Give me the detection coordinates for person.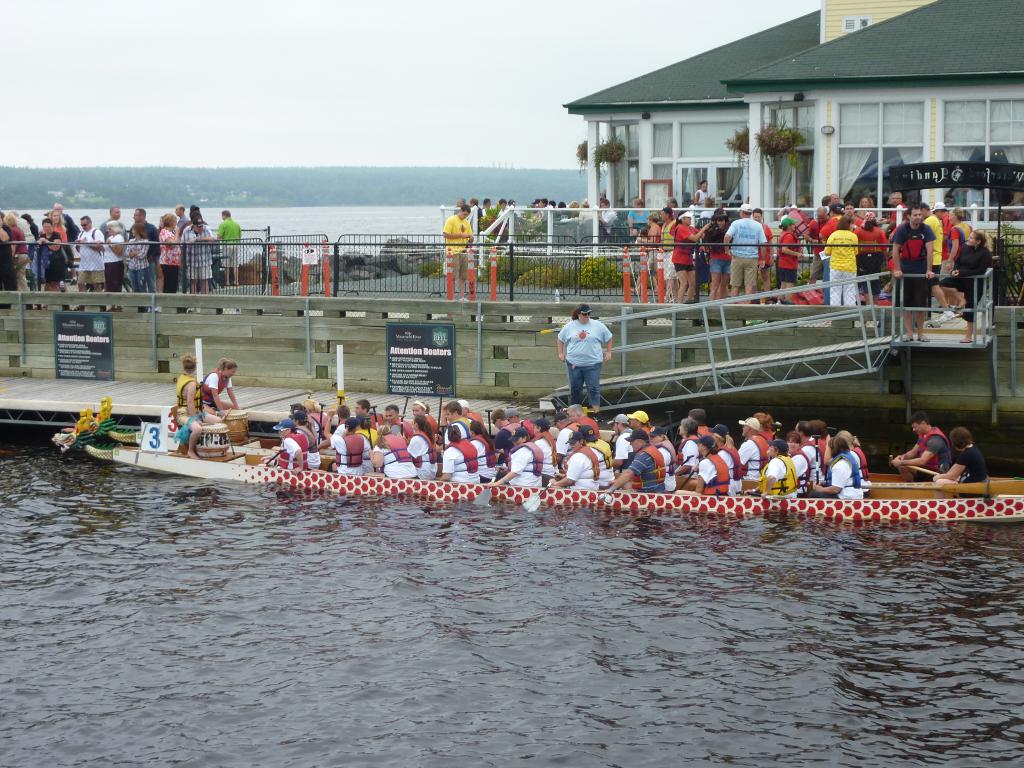
box(843, 202, 868, 225).
